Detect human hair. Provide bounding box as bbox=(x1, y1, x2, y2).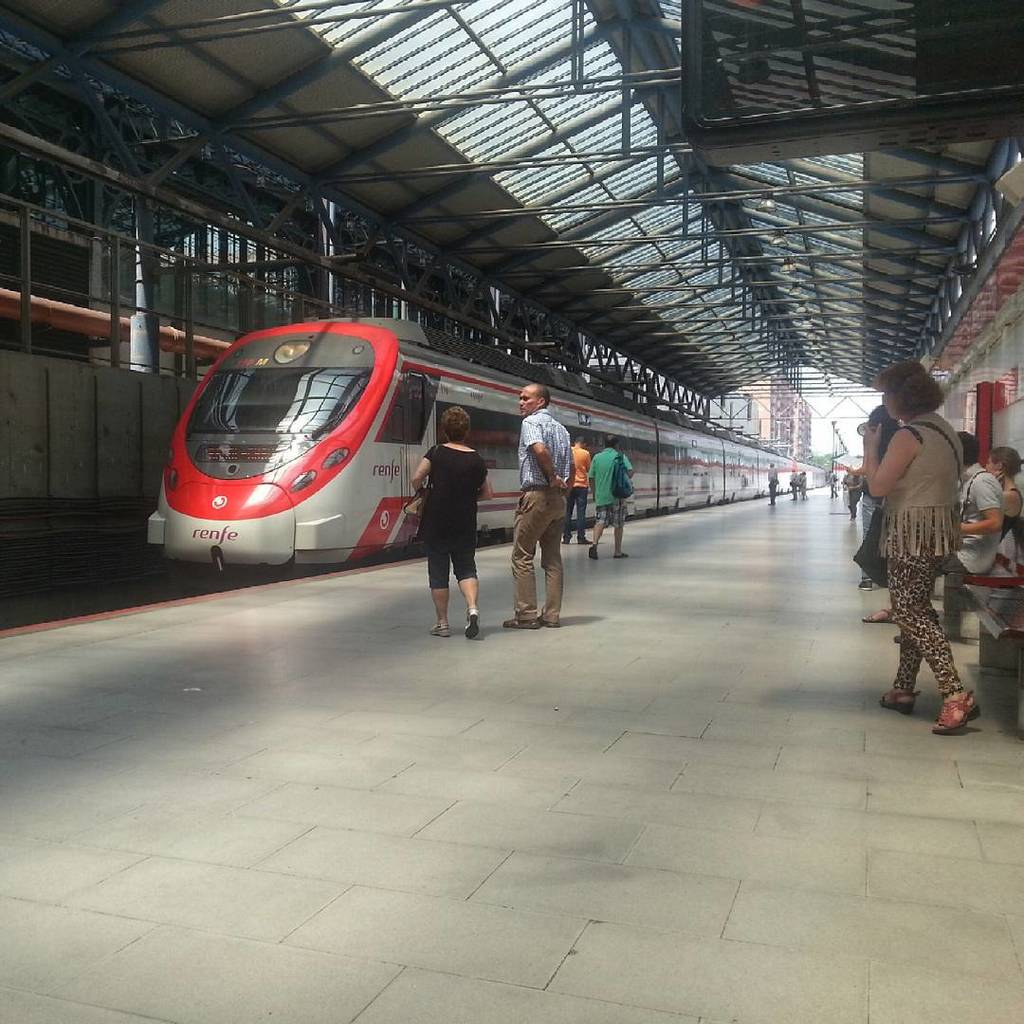
bbox=(439, 406, 470, 444).
